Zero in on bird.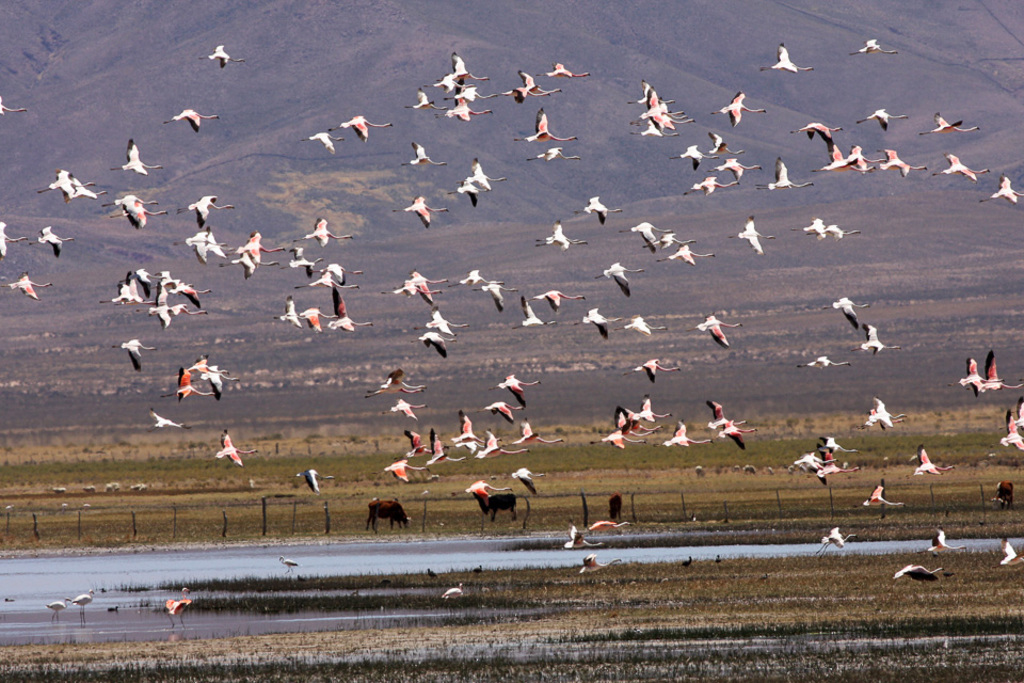
Zeroed in: <region>455, 439, 491, 452</region>.
